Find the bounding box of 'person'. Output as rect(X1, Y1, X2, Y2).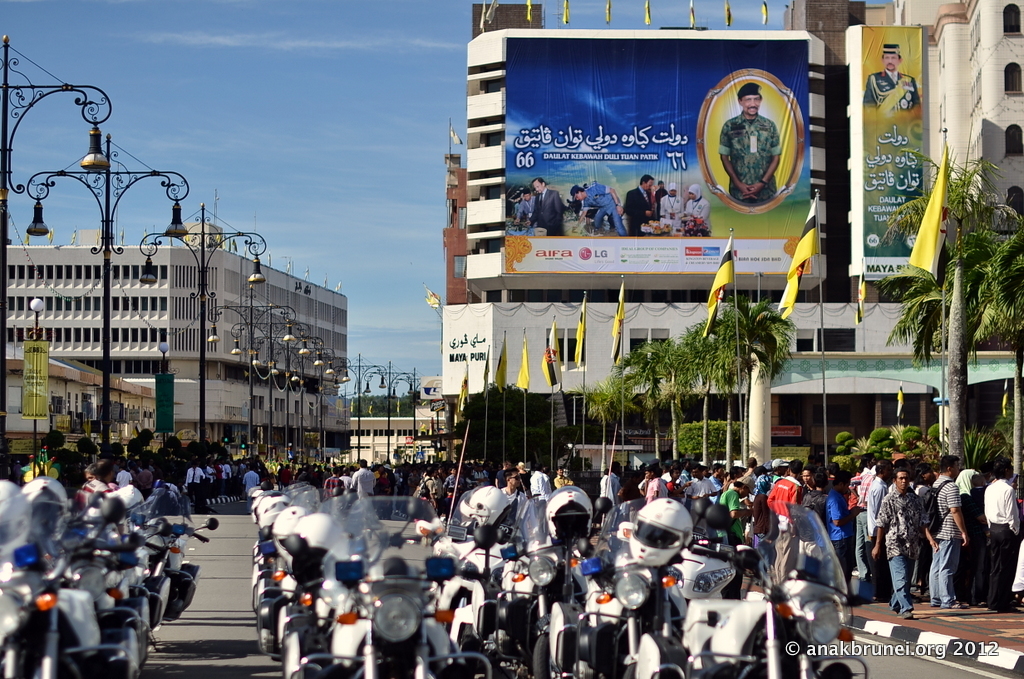
rect(719, 83, 781, 202).
